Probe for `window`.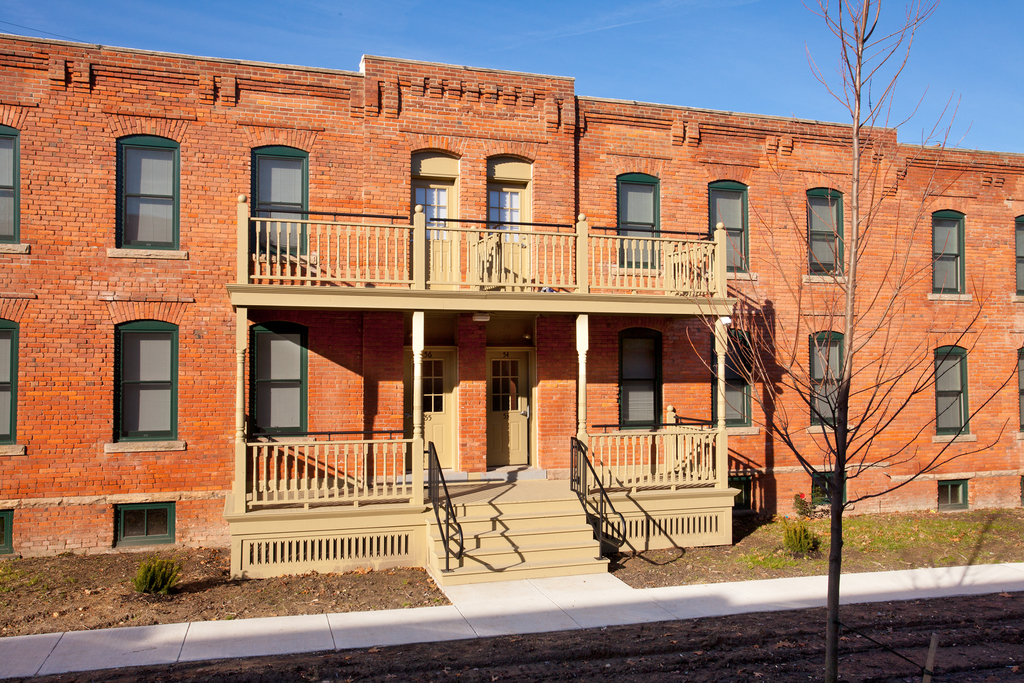
Probe result: locate(926, 327, 977, 444).
